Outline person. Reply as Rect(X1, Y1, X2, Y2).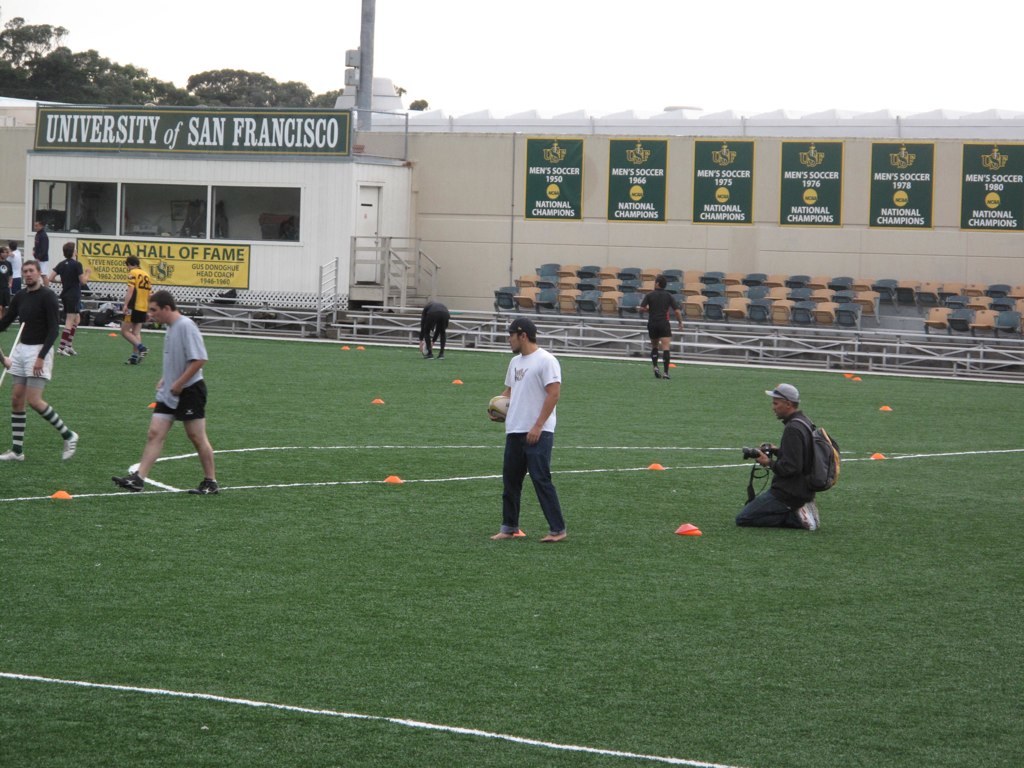
Rect(0, 237, 13, 392).
